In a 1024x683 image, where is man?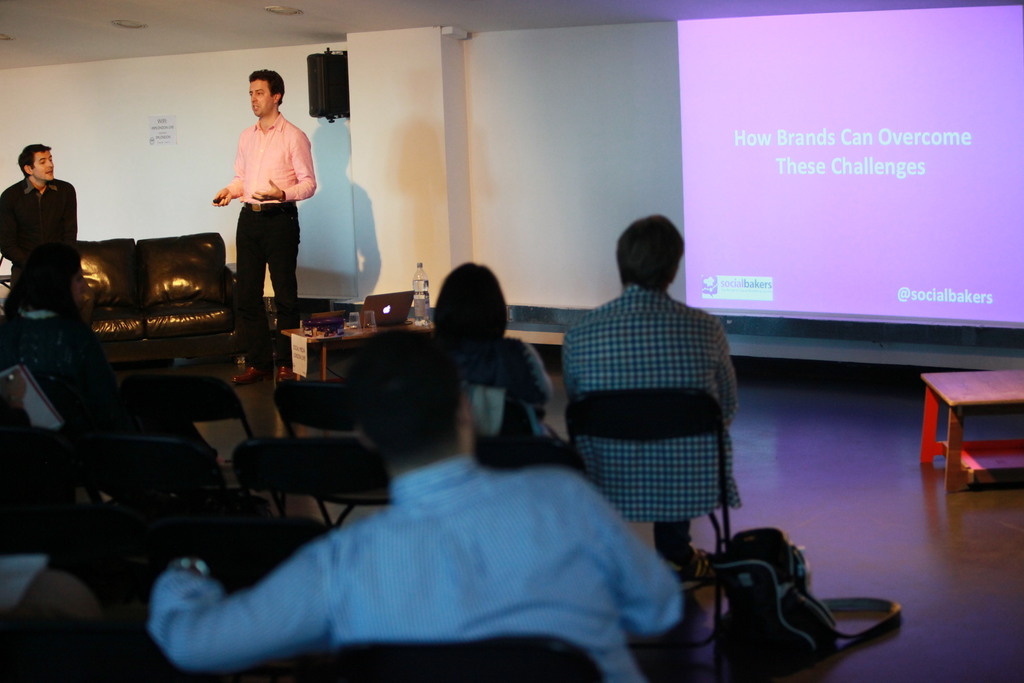
rect(208, 69, 313, 394).
